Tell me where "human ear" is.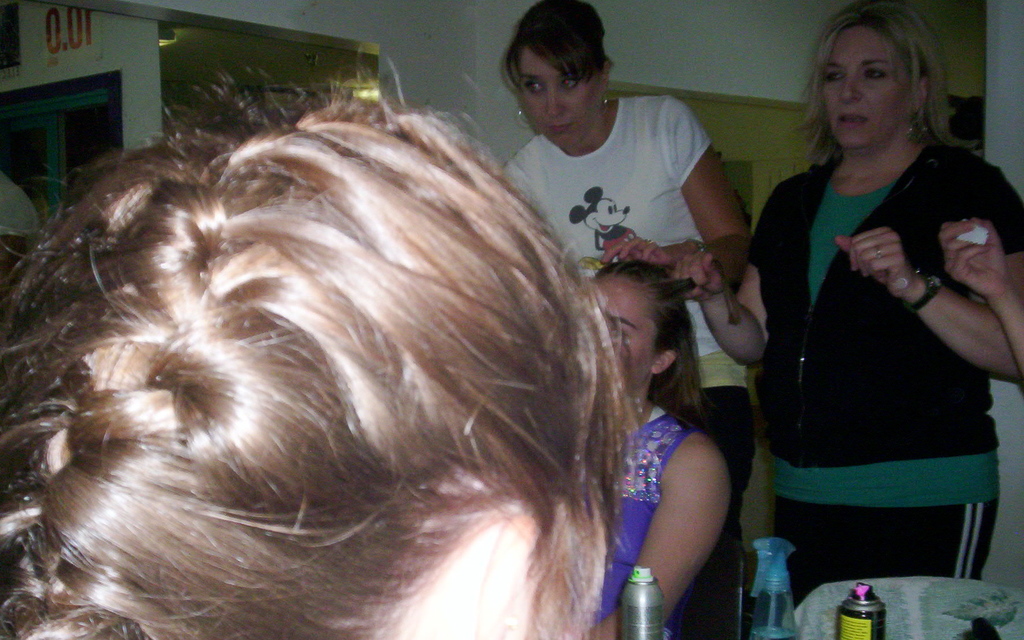
"human ear" is at region(598, 62, 610, 90).
